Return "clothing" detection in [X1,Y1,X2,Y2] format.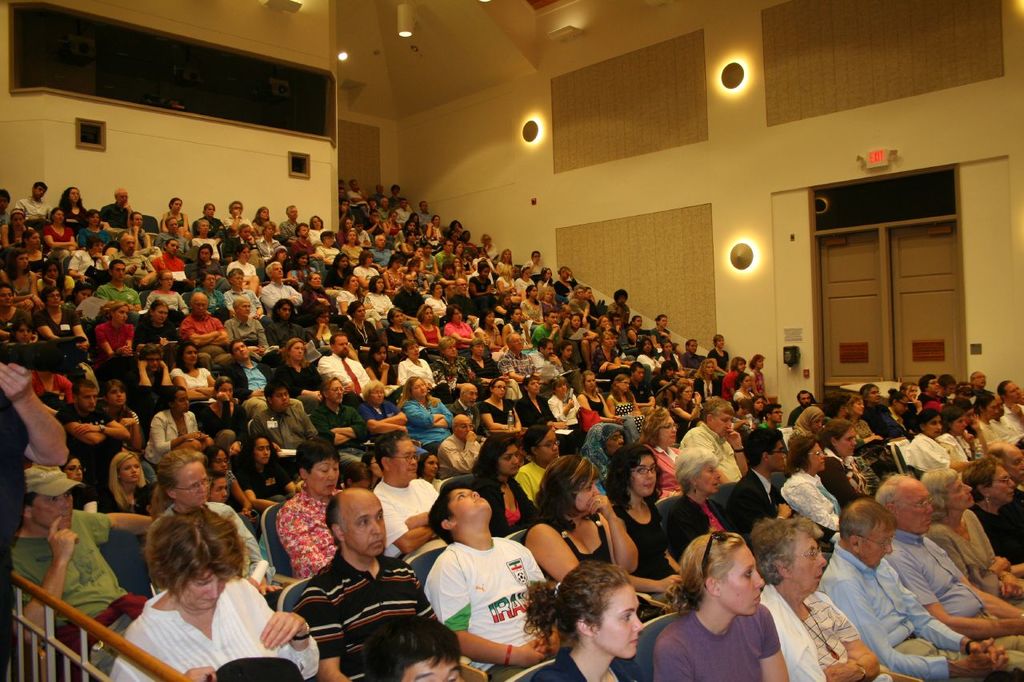
[655,350,681,375].
